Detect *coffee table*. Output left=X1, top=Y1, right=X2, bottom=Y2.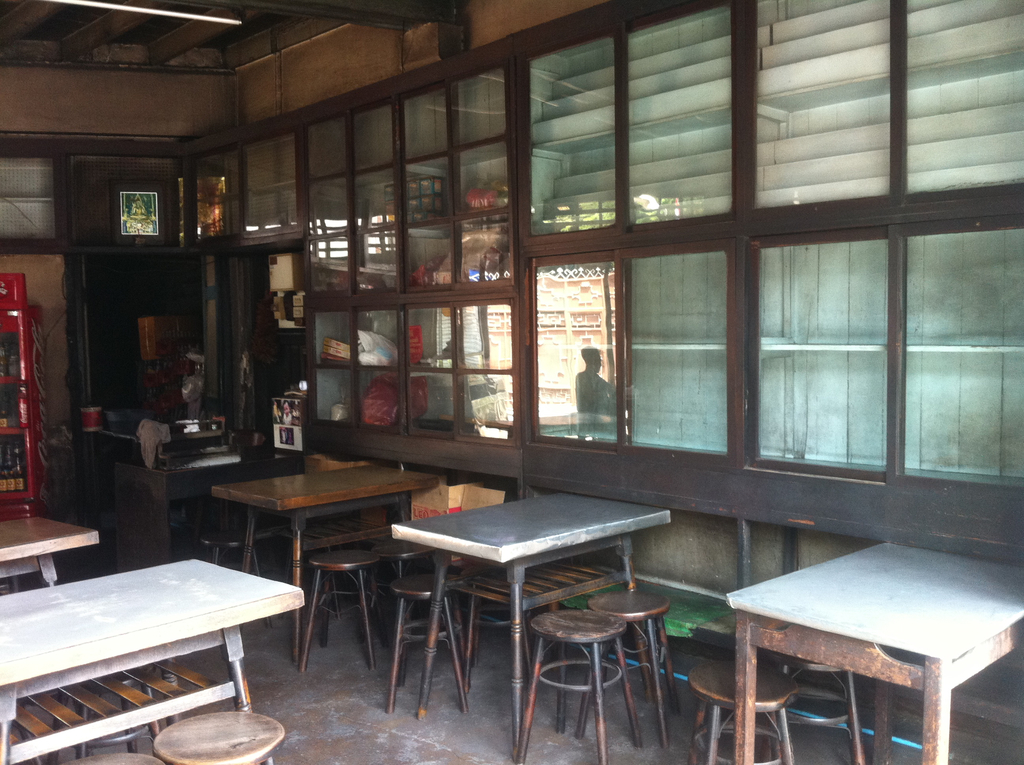
left=211, top=465, right=438, bottom=672.
